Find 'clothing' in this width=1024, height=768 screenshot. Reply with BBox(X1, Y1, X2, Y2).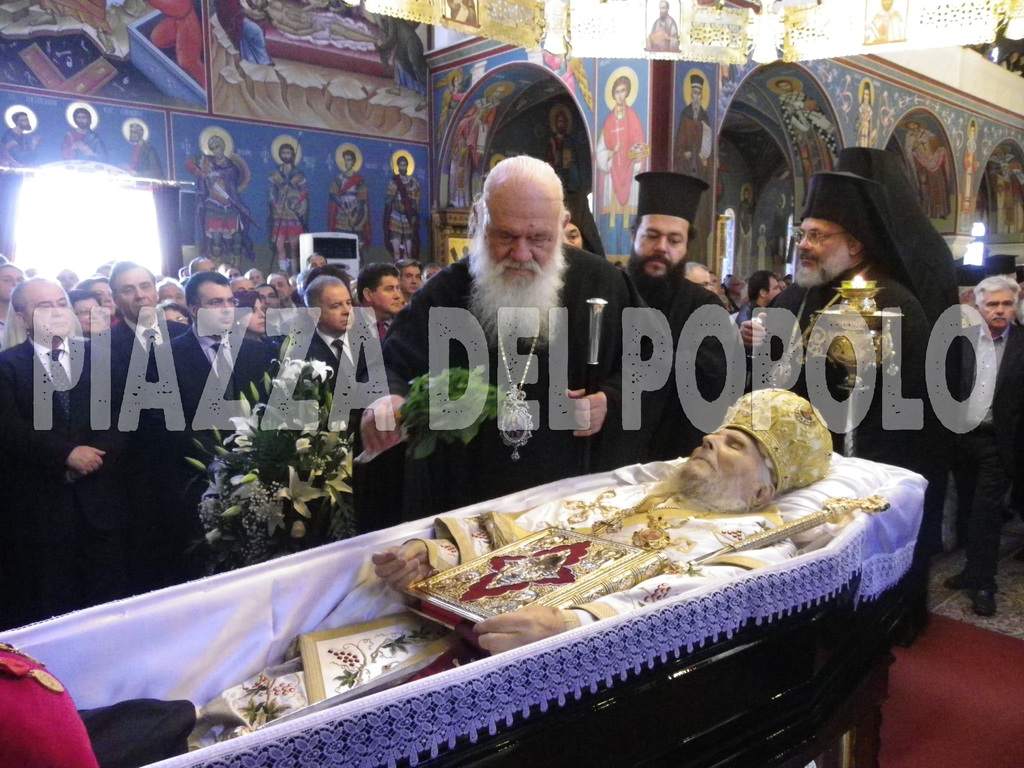
BBox(183, 154, 249, 257).
